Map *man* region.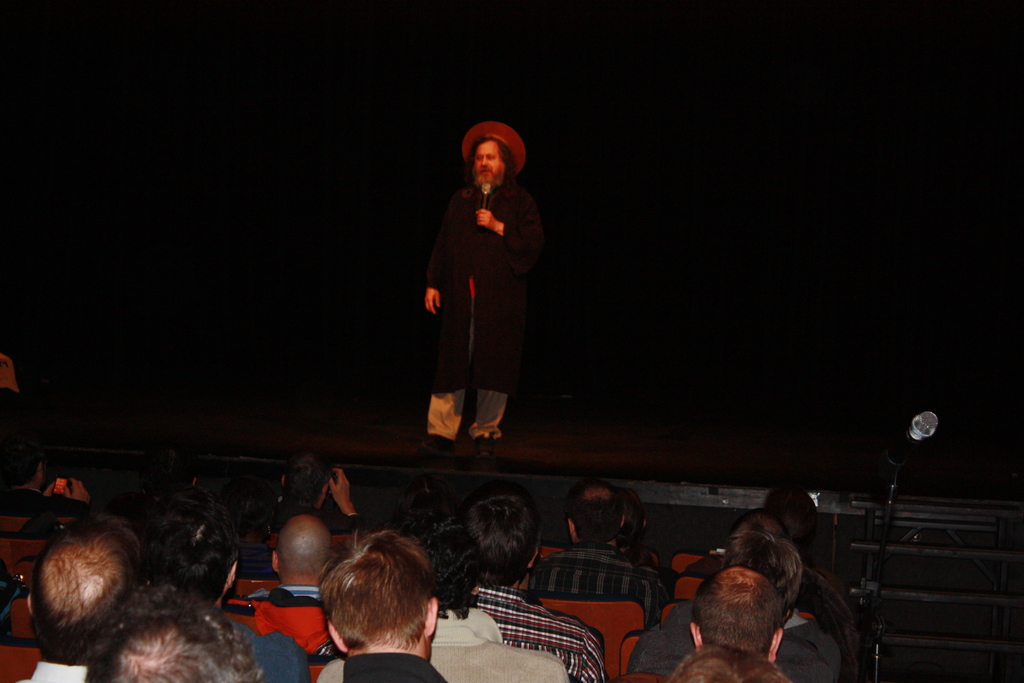
Mapped to region(318, 520, 570, 682).
